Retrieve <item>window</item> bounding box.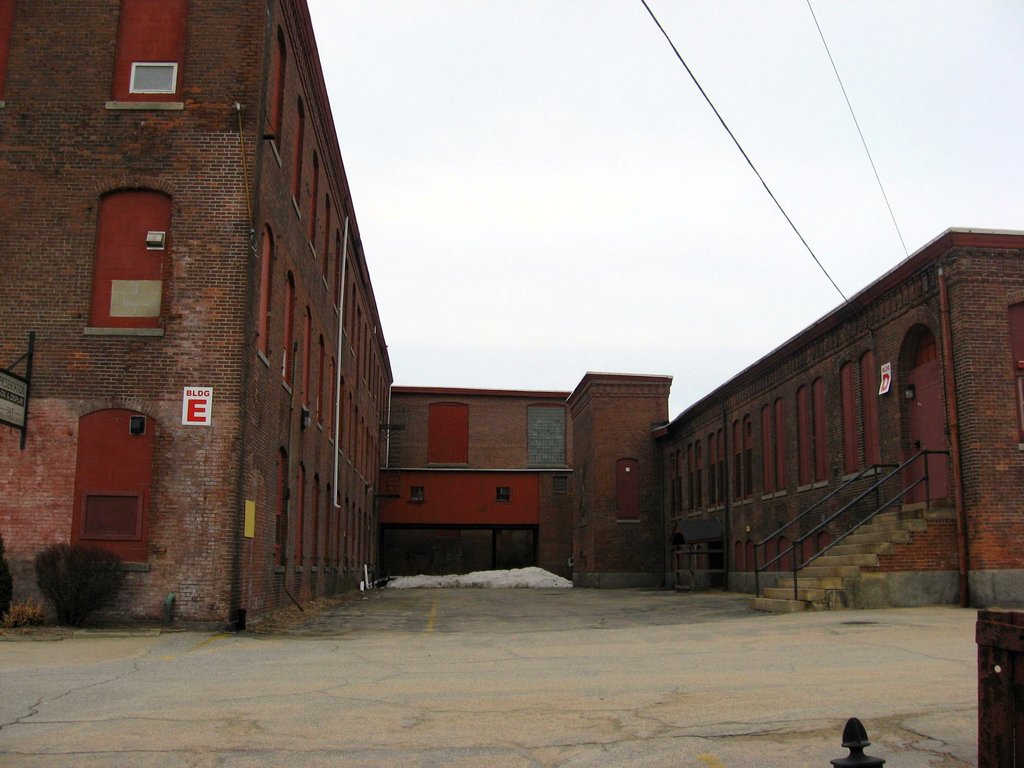
Bounding box: 837:358:861:481.
